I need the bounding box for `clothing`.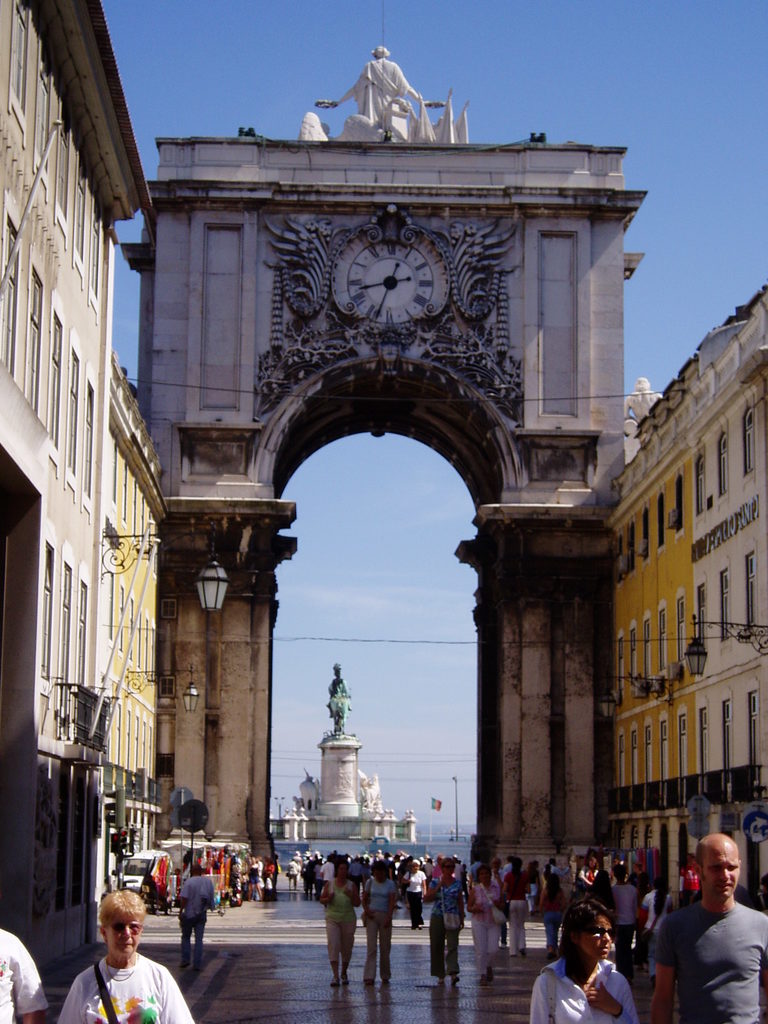
Here it is: 264, 863, 273, 898.
